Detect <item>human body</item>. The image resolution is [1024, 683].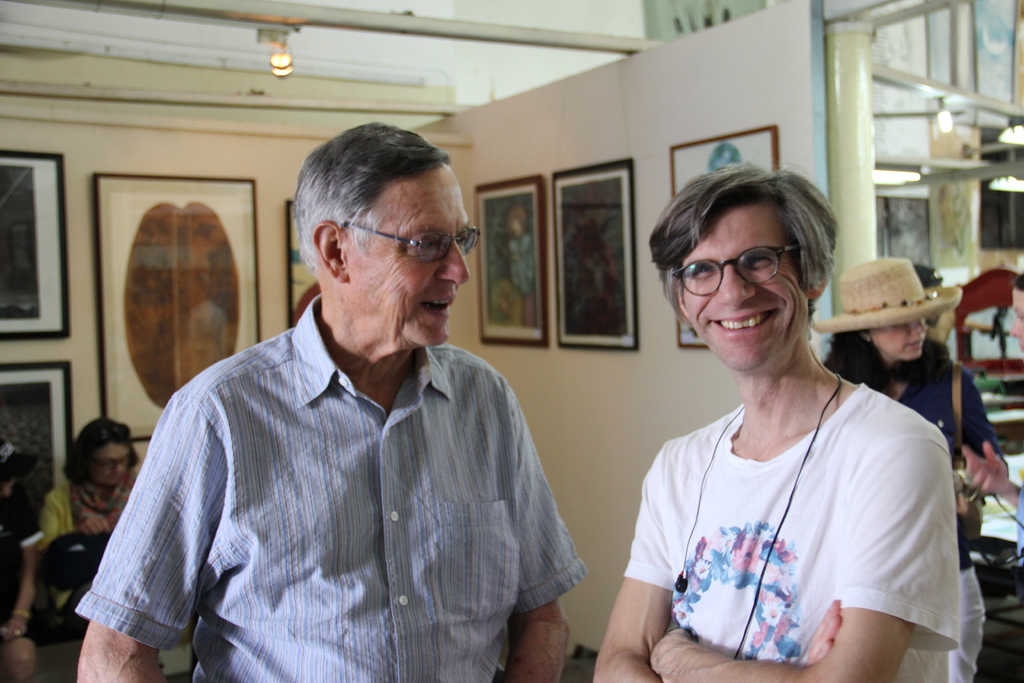
<bbox>589, 164, 957, 682</bbox>.
